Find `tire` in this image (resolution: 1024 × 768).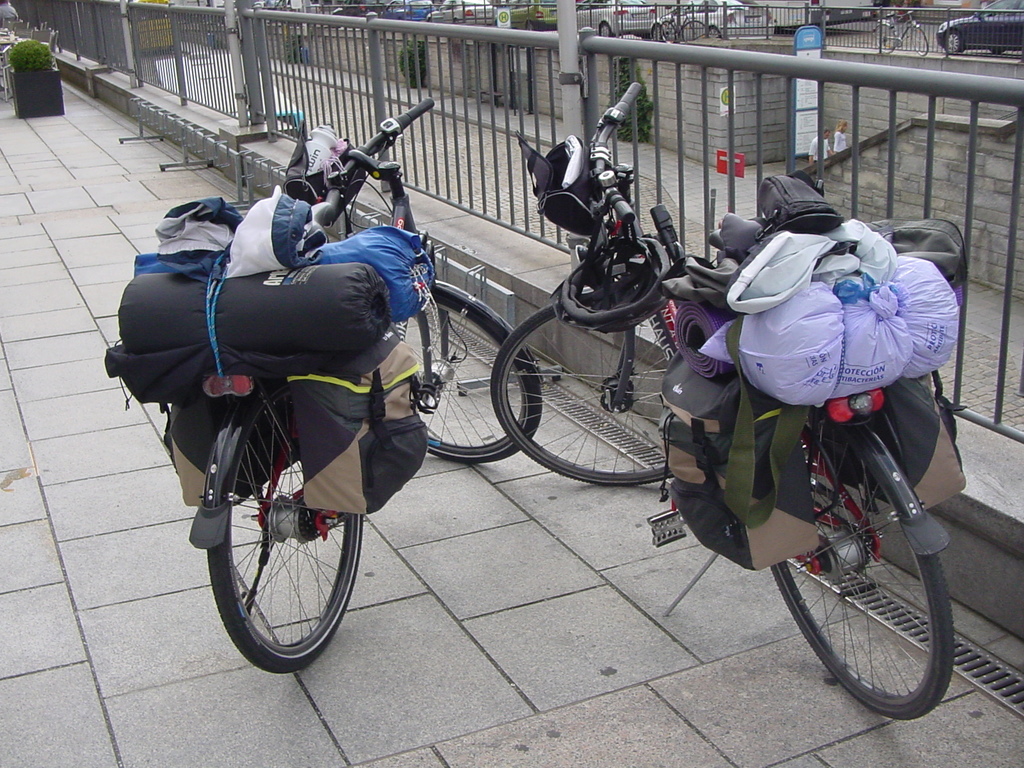
box(526, 21, 536, 33).
